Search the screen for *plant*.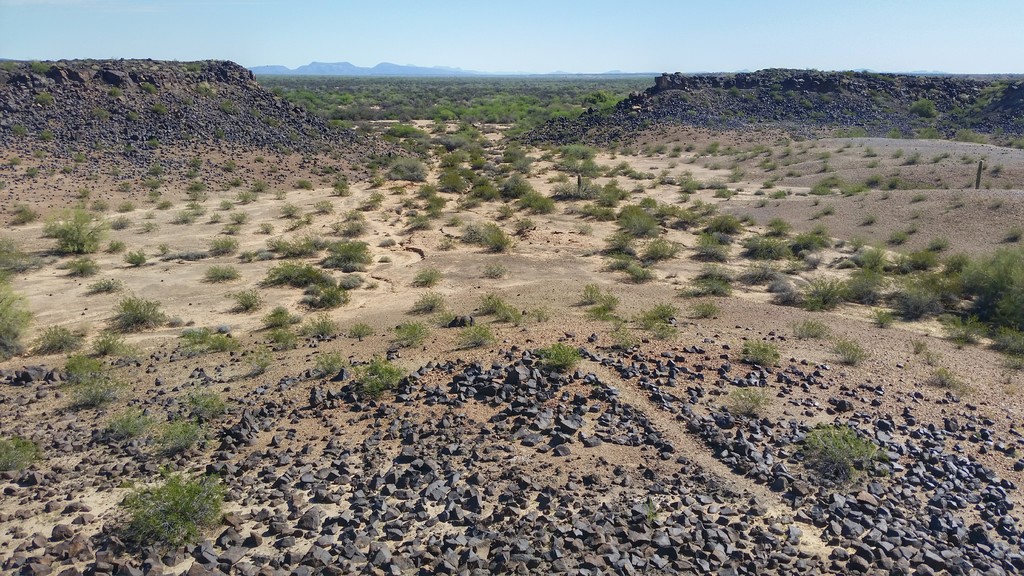
Found at (327, 234, 385, 271).
